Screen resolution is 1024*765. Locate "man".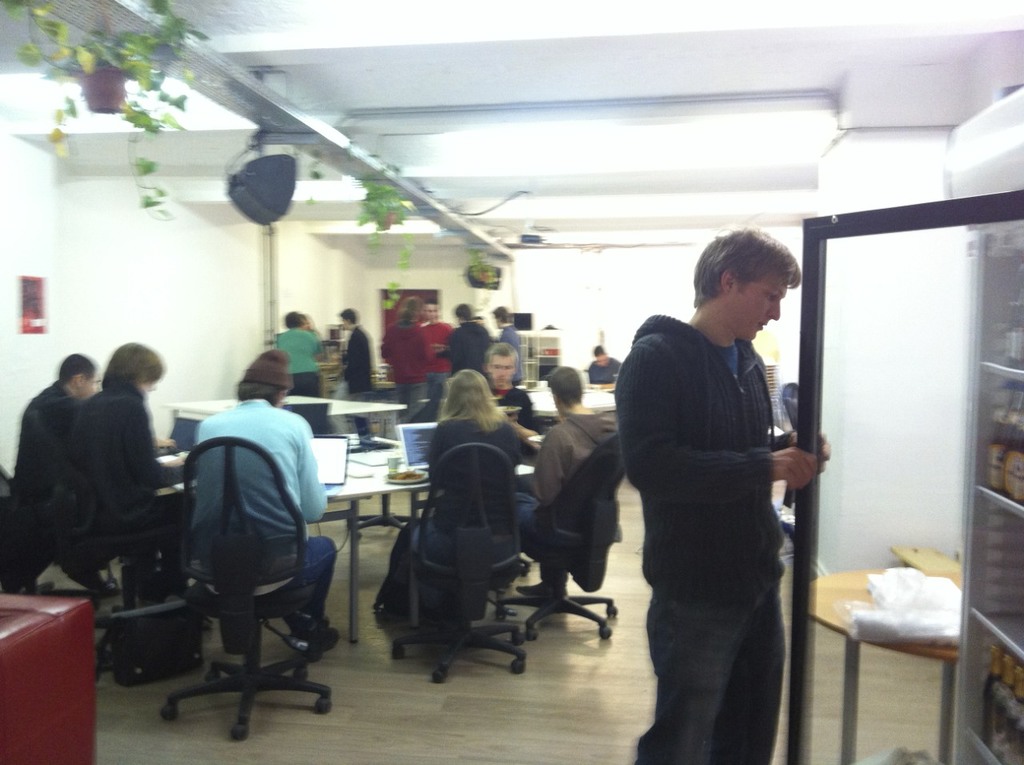
(x1=438, y1=304, x2=494, y2=372).
